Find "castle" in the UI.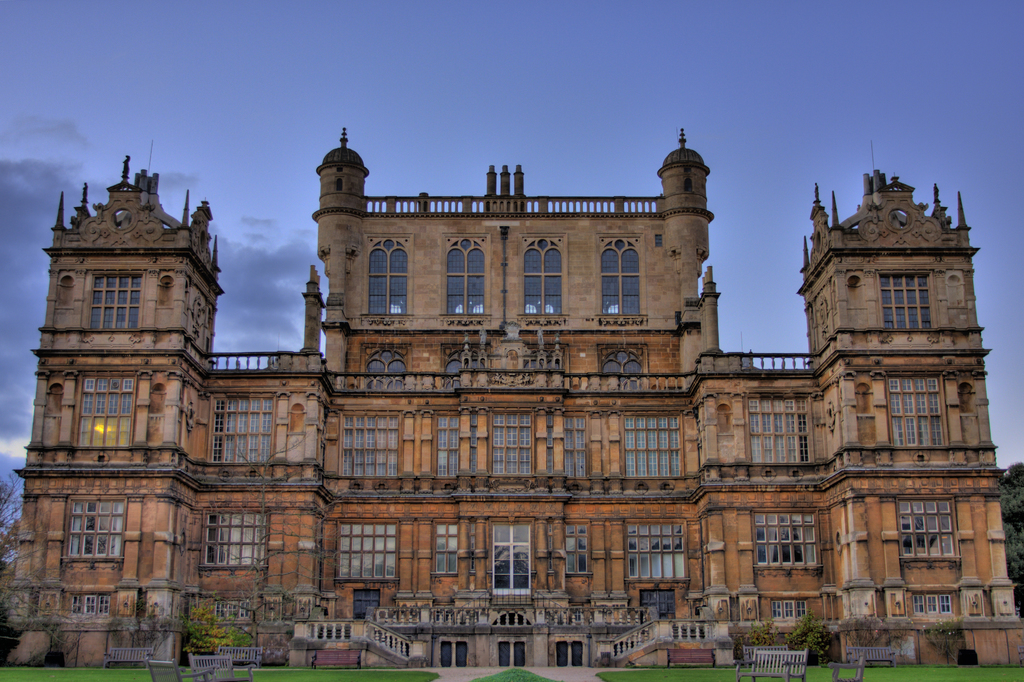
UI element at {"x1": 0, "y1": 79, "x2": 1023, "y2": 681}.
